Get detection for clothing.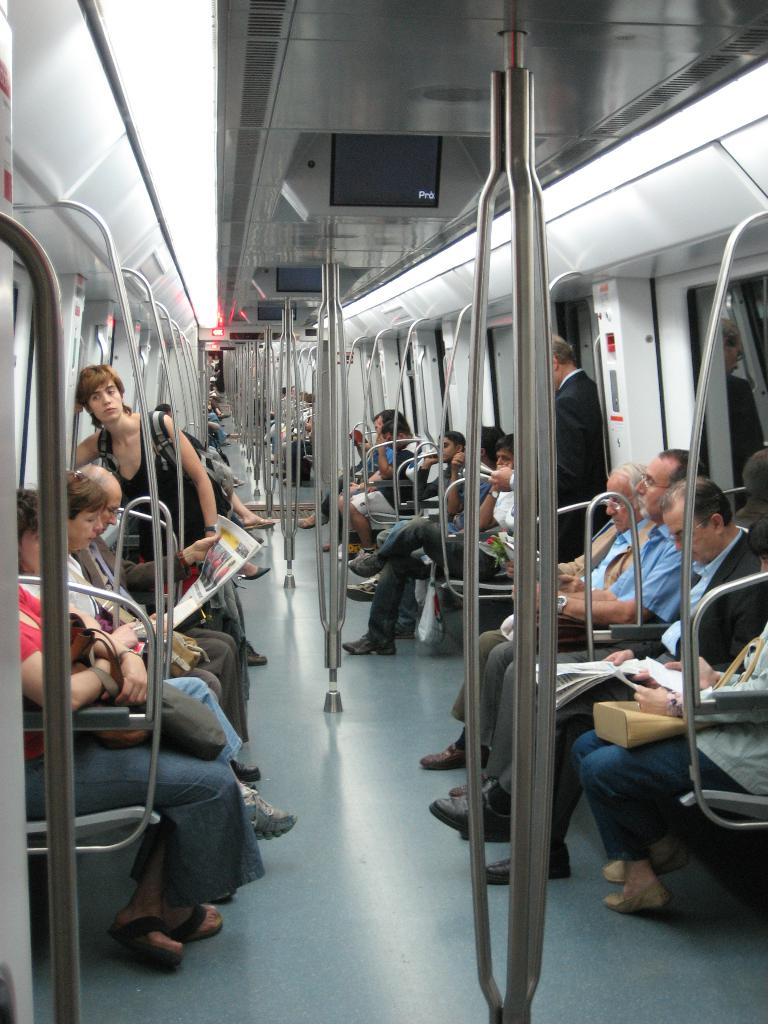
Detection: Rect(65, 547, 243, 764).
